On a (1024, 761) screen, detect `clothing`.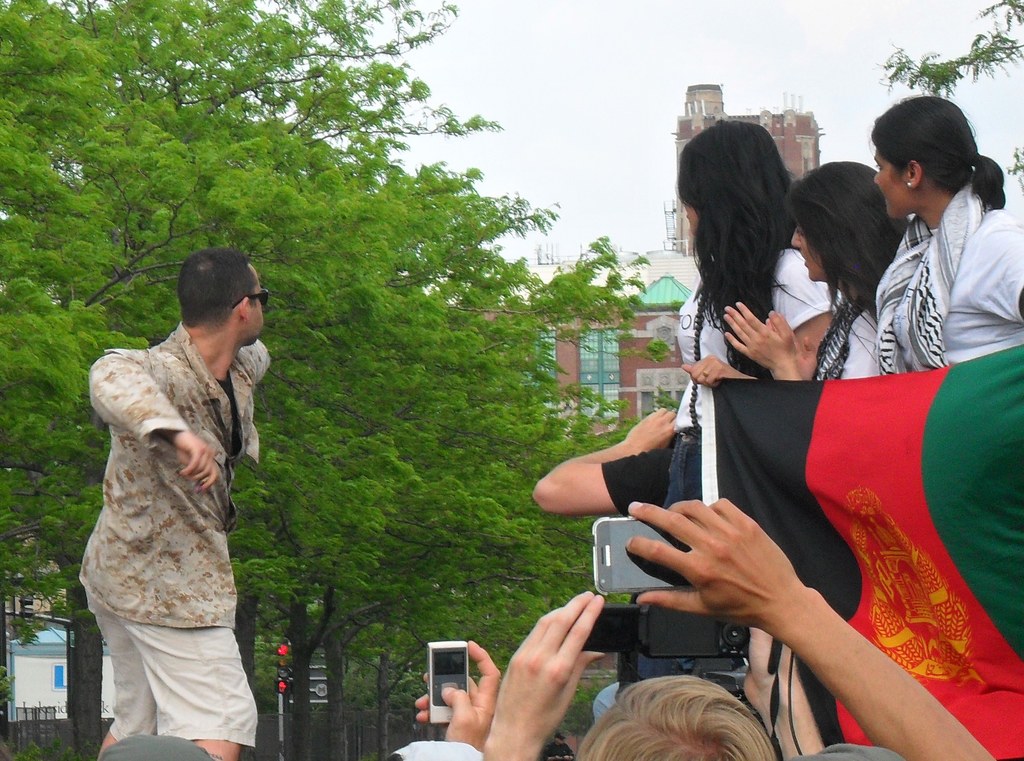
70,287,266,744.
